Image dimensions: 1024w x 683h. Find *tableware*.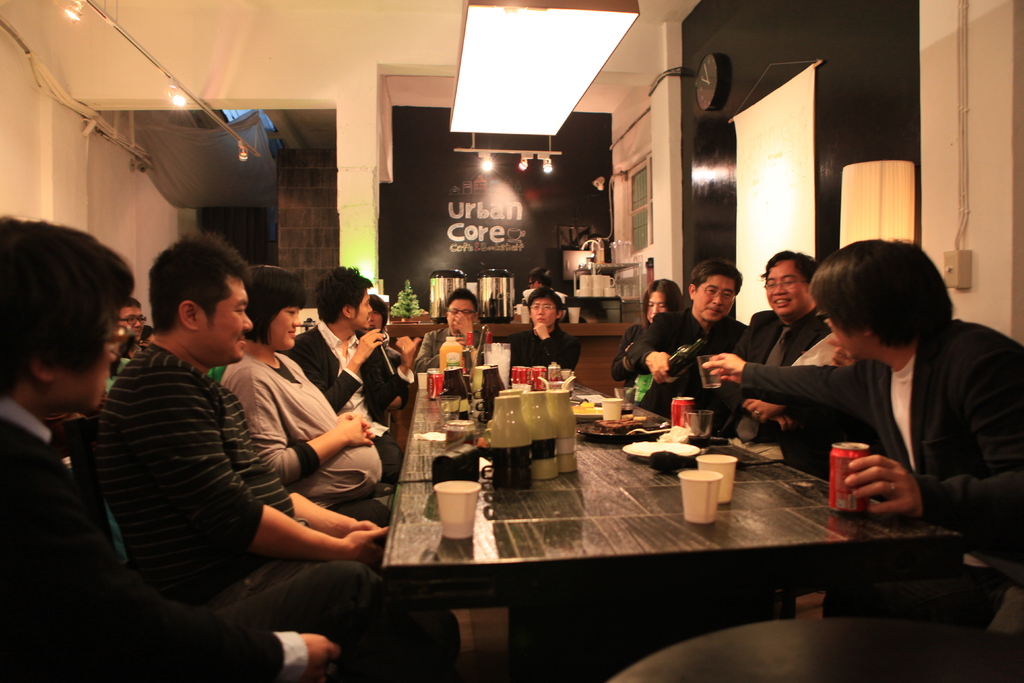
<region>434, 479, 484, 541</region>.
